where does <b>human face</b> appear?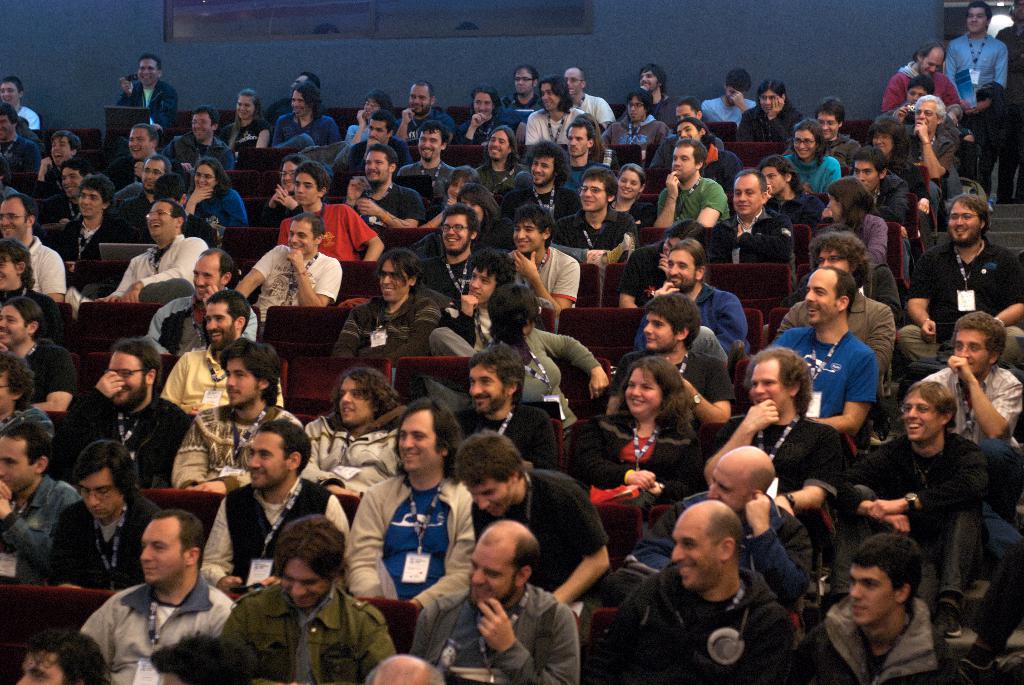
Appears at pyautogui.locateOnScreen(526, 319, 535, 333).
